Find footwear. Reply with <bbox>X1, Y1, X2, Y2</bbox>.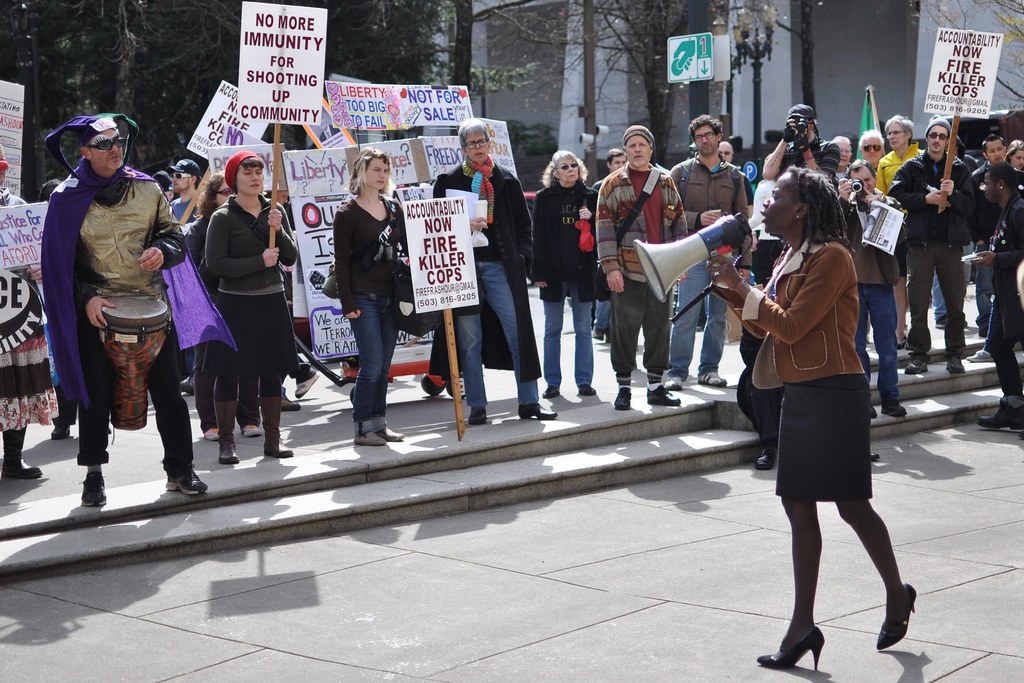
<bbox>970, 347, 991, 362</bbox>.
